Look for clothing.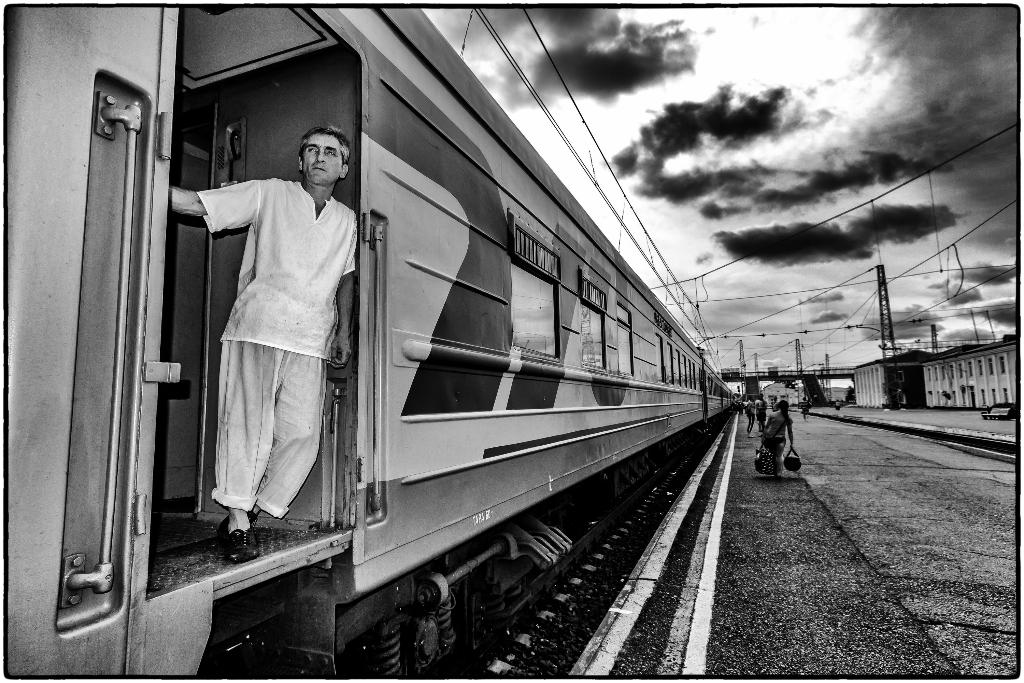
Found: (x1=197, y1=176, x2=356, y2=525).
